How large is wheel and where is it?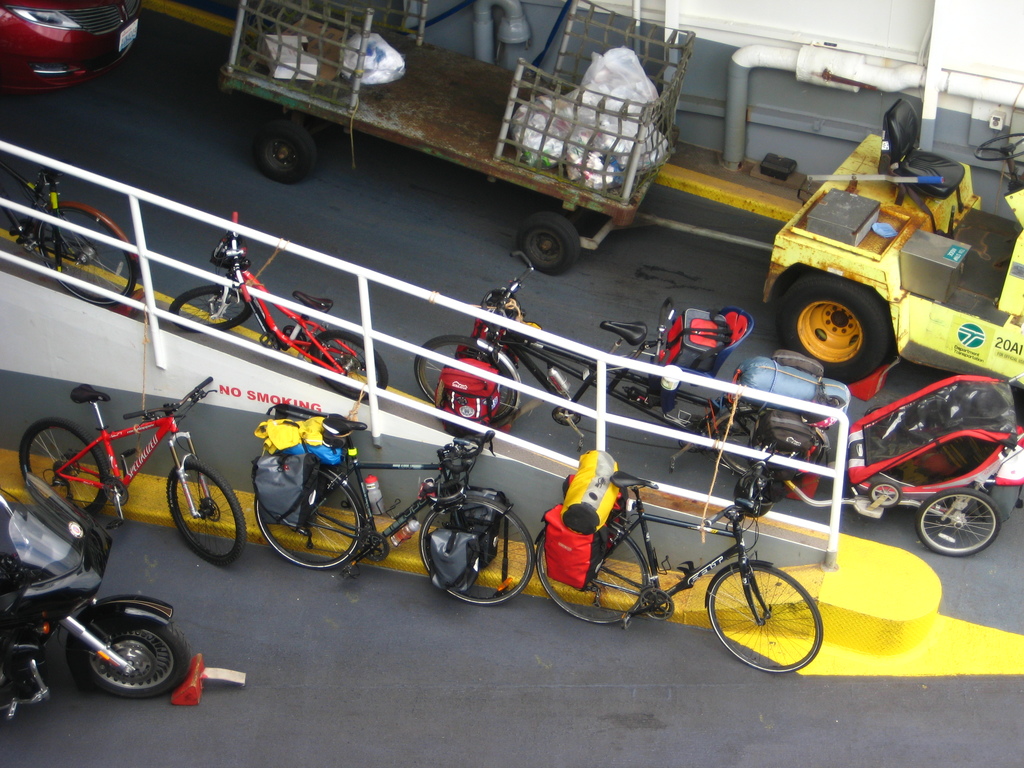
Bounding box: (left=260, top=463, right=371, bottom=564).
